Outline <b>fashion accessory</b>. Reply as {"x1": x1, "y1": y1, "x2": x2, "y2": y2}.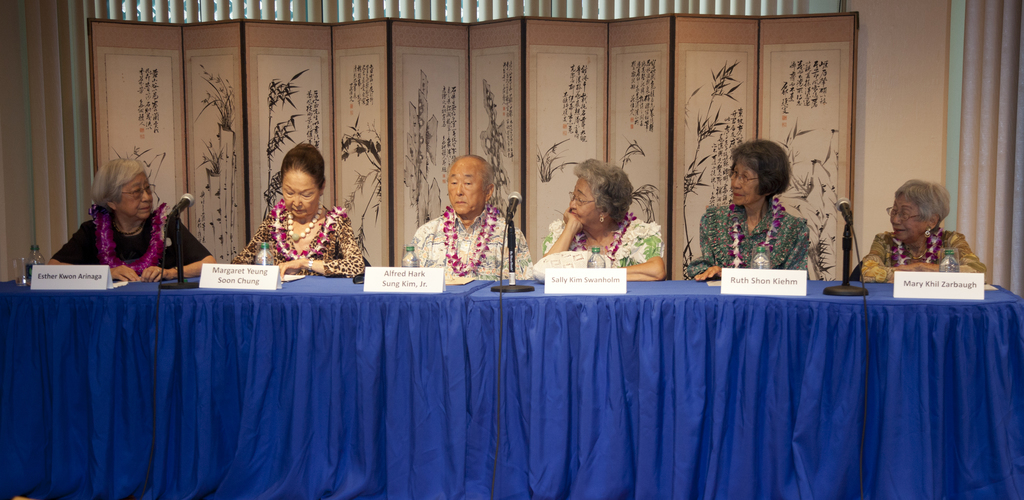
{"x1": 725, "y1": 198, "x2": 779, "y2": 268}.
